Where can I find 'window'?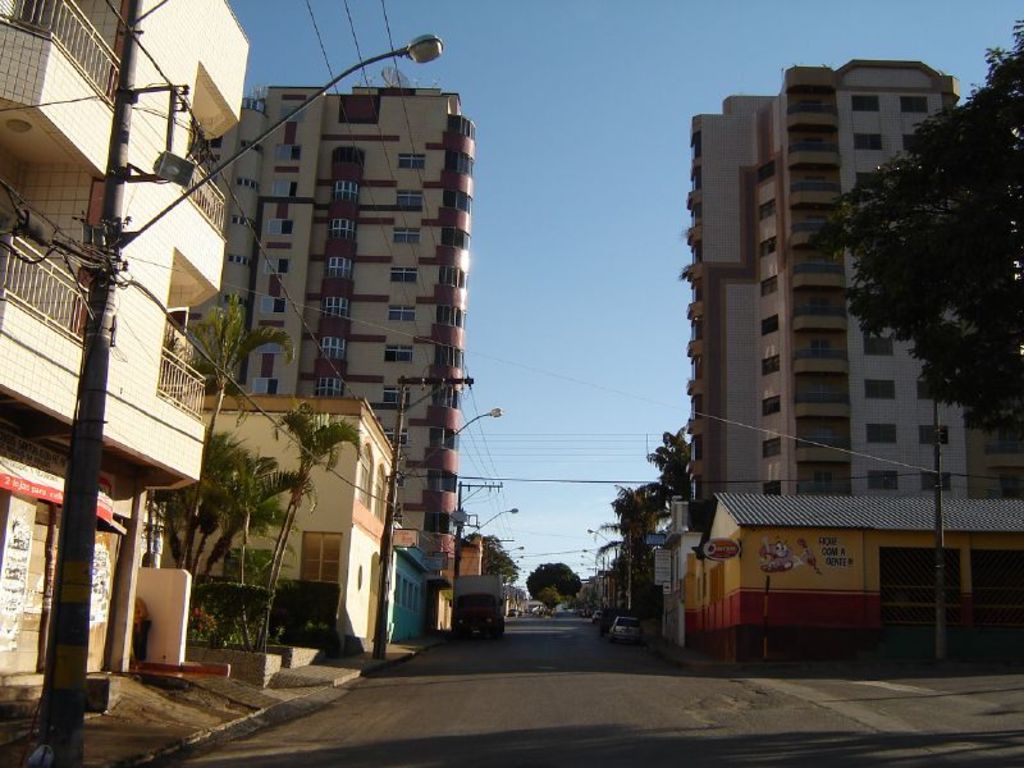
You can find it at box=[864, 422, 893, 445].
